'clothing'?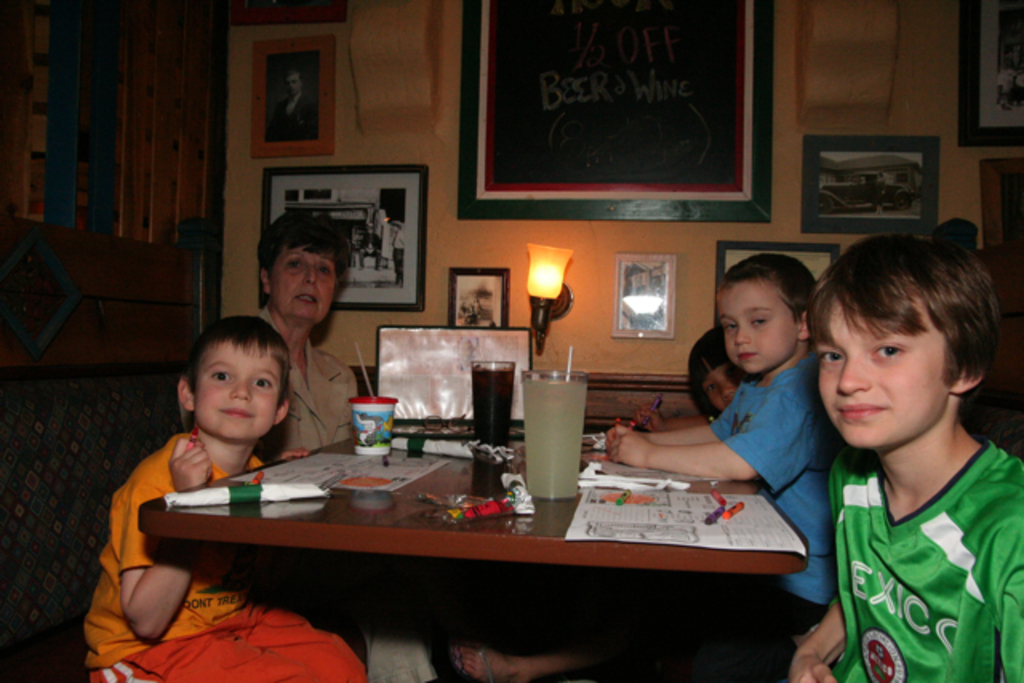
Rect(592, 349, 862, 681)
